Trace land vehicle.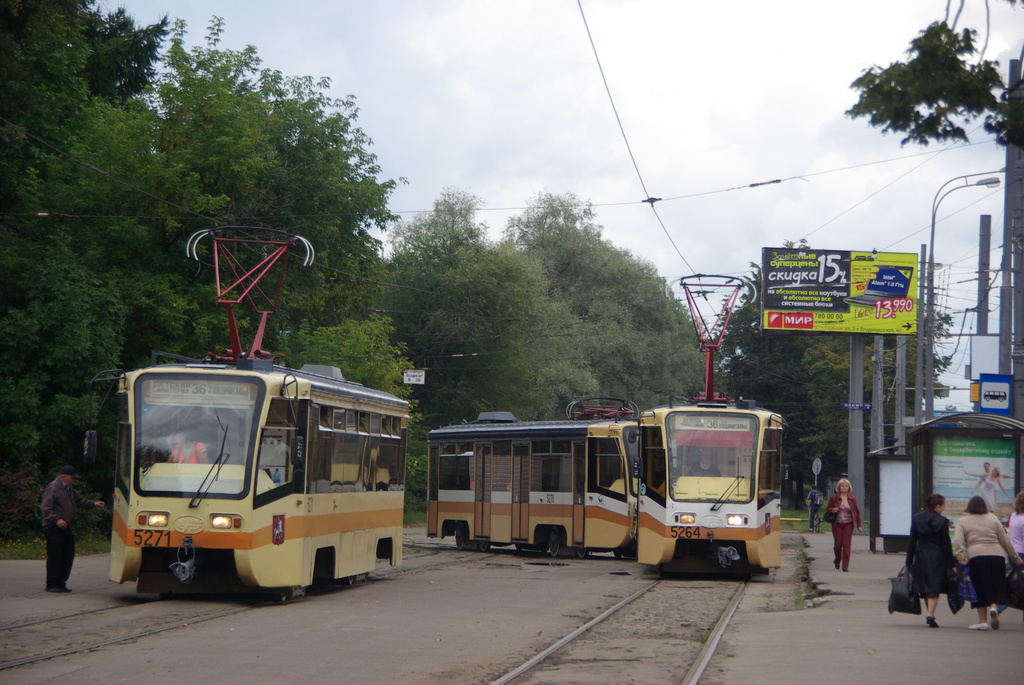
Traced to <box>77,344,422,608</box>.
